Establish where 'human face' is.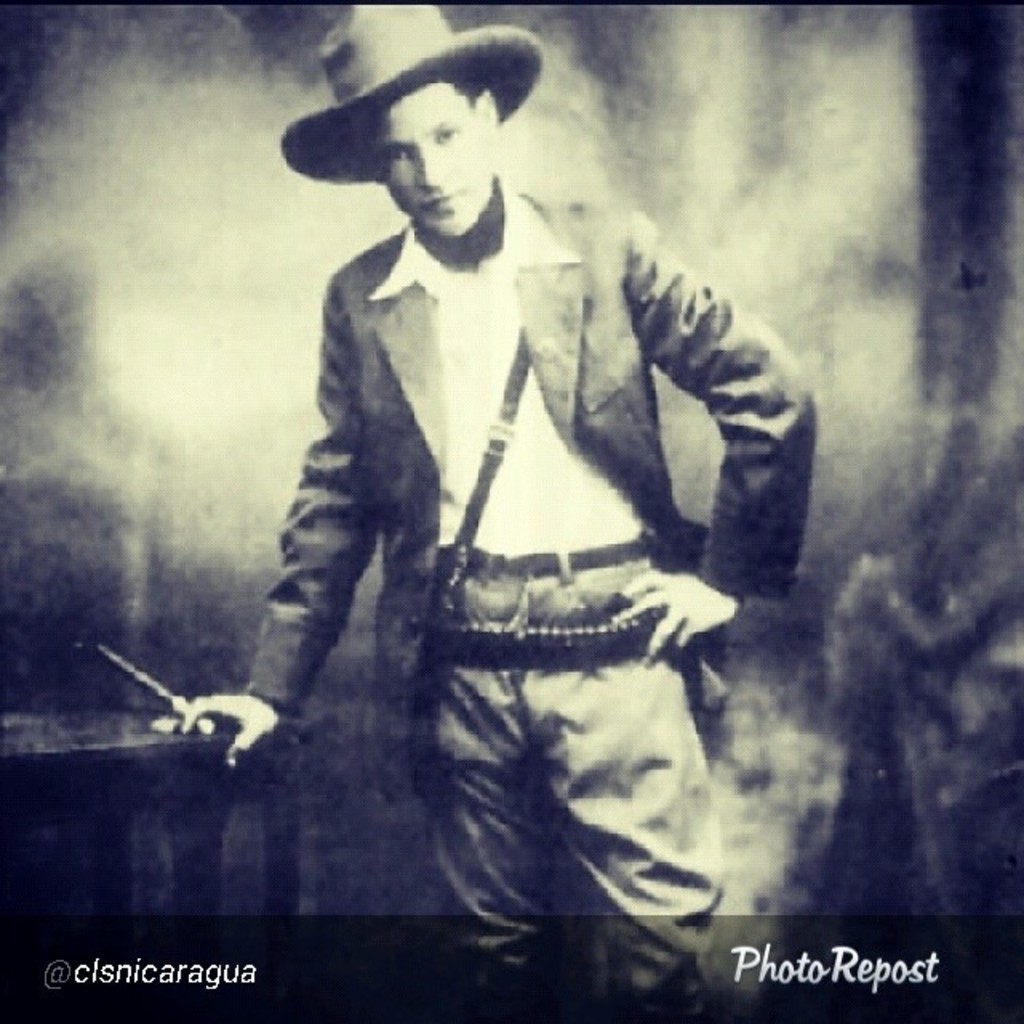
Established at x1=368, y1=78, x2=486, y2=251.
